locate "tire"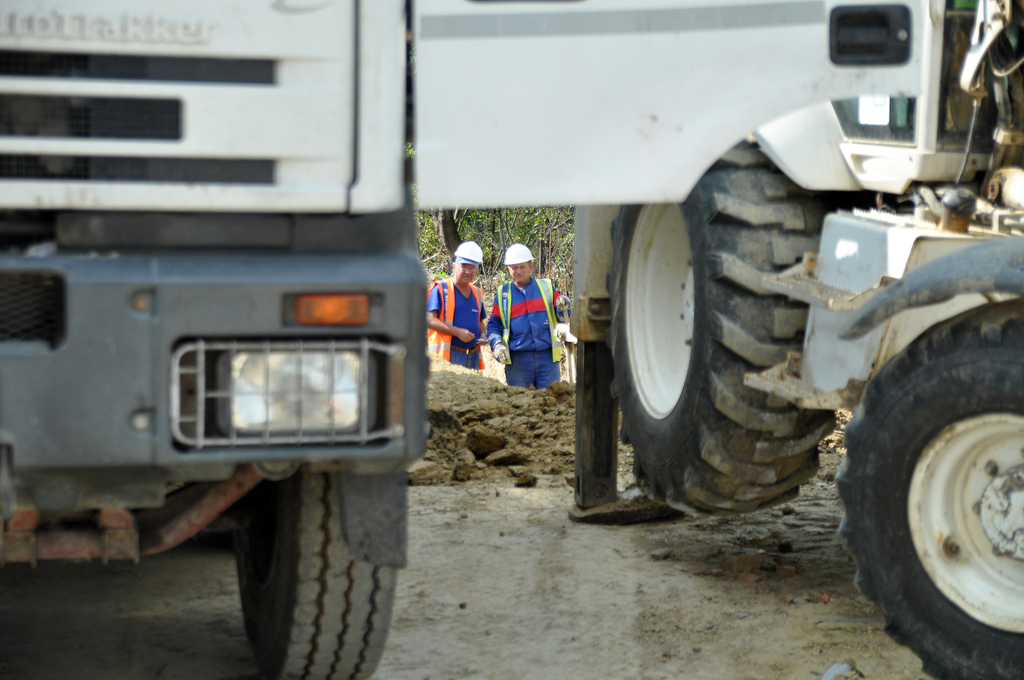
pyautogui.locateOnScreen(600, 140, 846, 521)
